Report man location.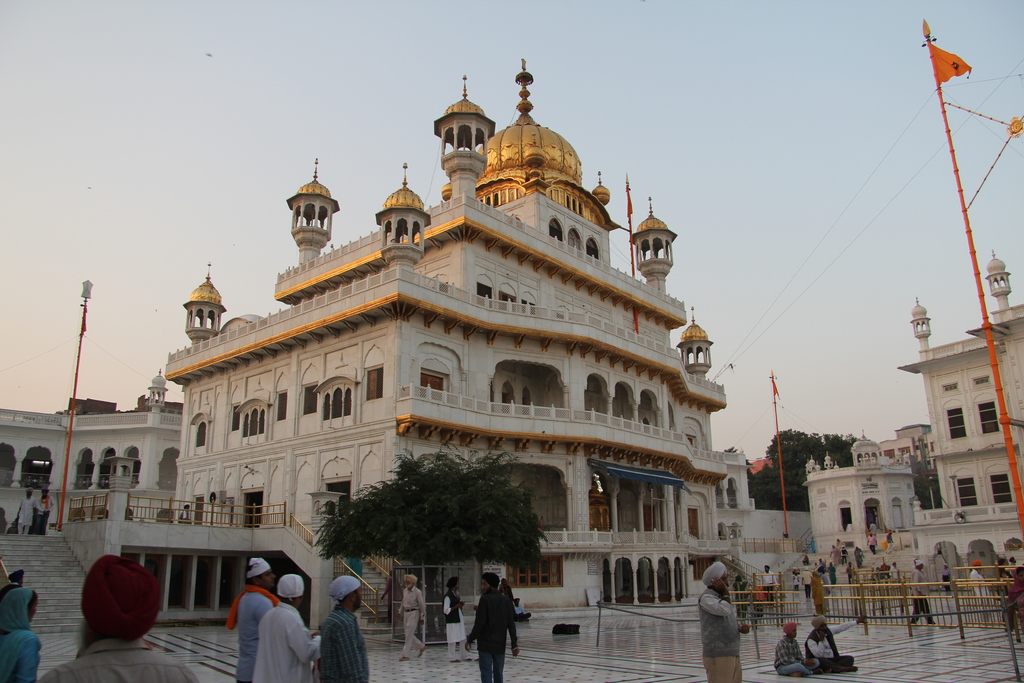
Report: l=941, t=565, r=950, b=591.
